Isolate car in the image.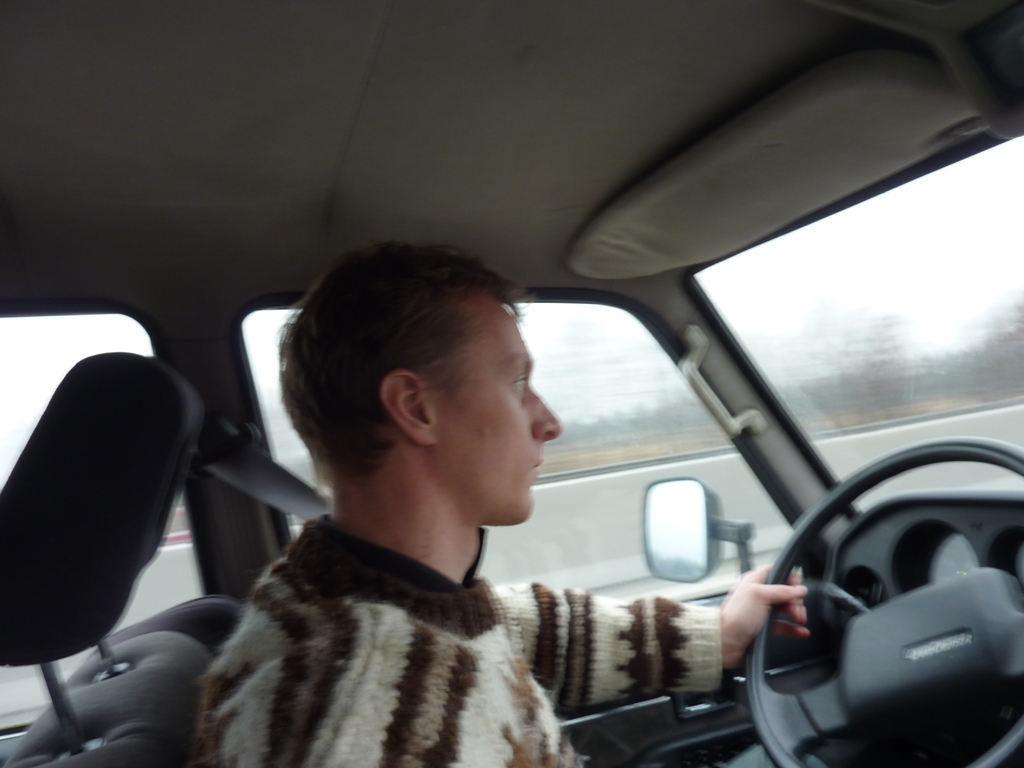
Isolated region: [36, 15, 1023, 767].
